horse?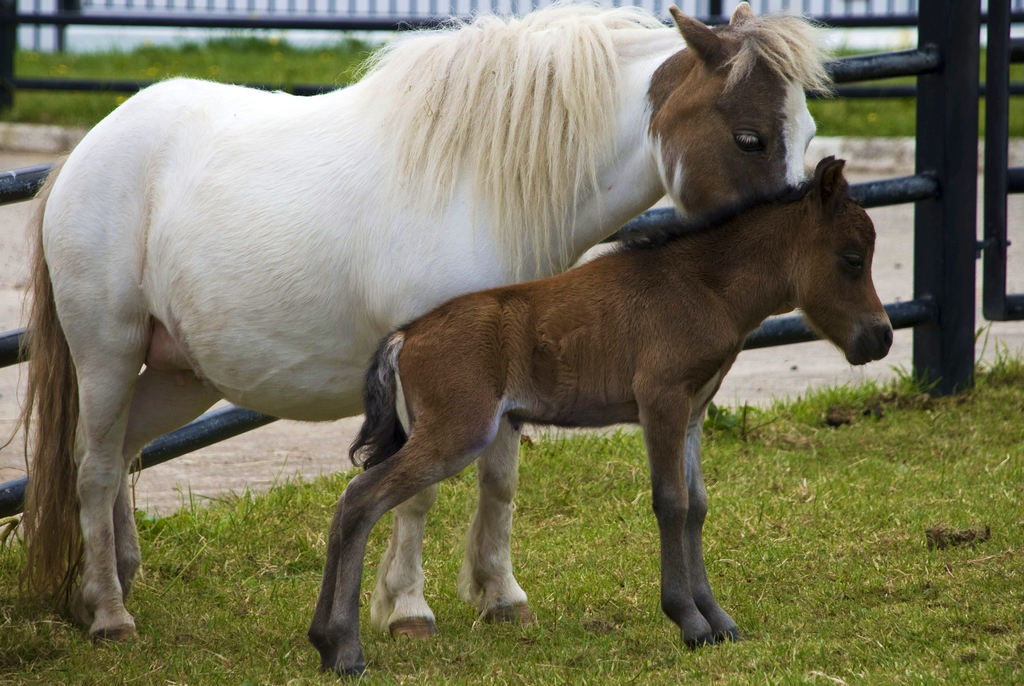
x1=0 y1=4 x2=840 y2=648
